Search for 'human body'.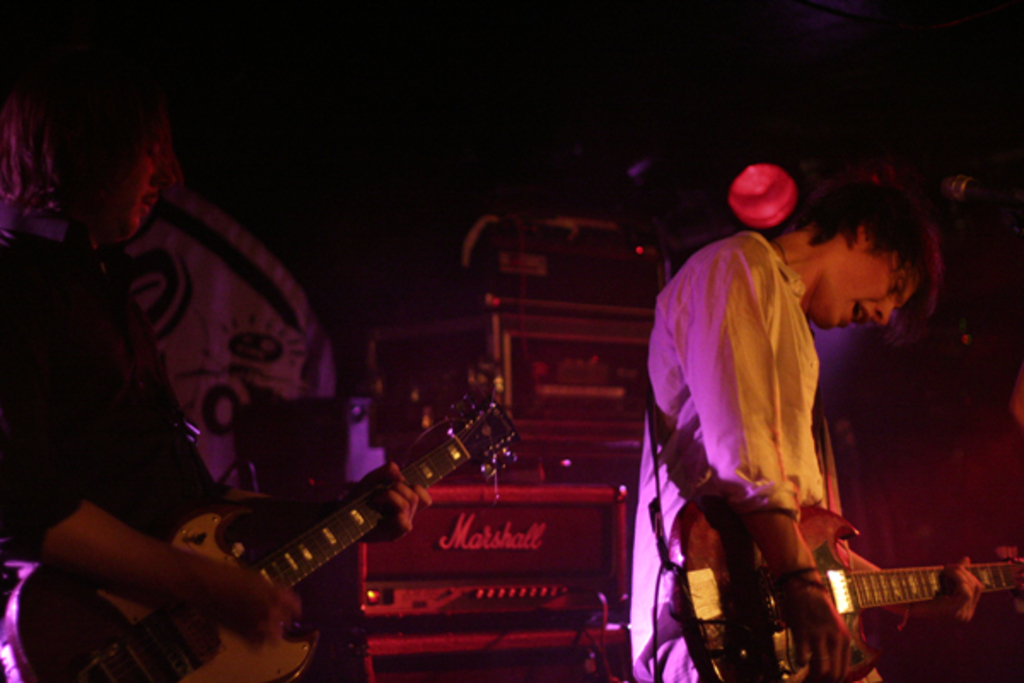
Found at 2, 229, 317, 676.
